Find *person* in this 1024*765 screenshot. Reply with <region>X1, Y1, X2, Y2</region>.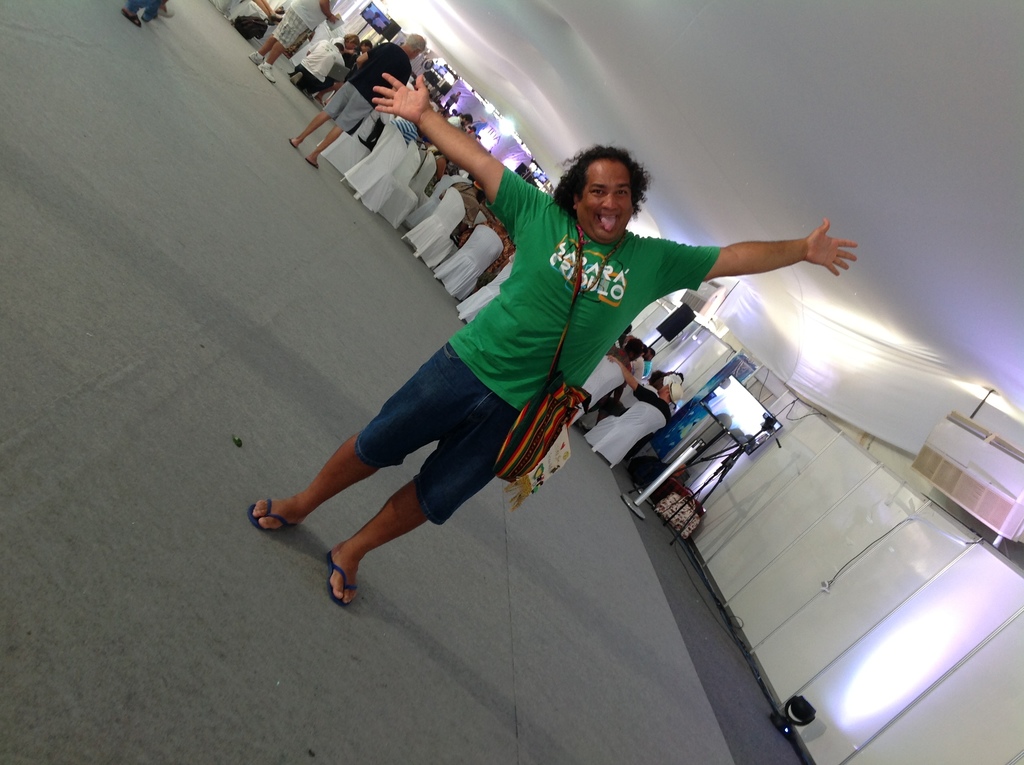
<region>280, 33, 422, 171</region>.
